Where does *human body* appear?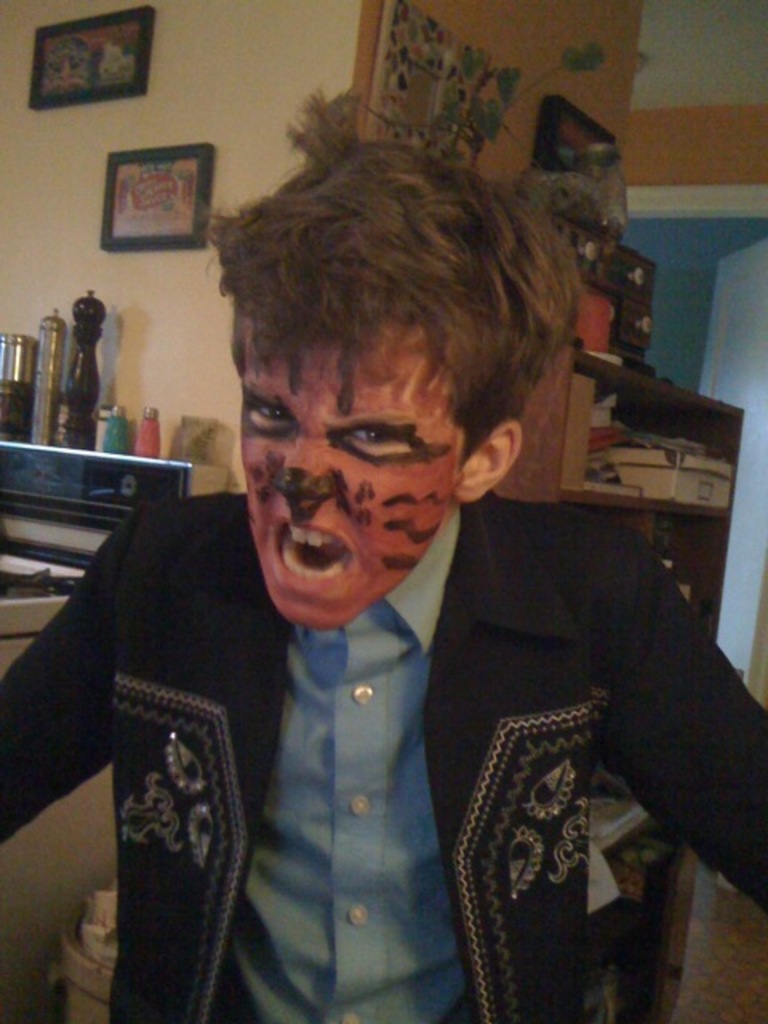
Appears at 61,101,702,1023.
